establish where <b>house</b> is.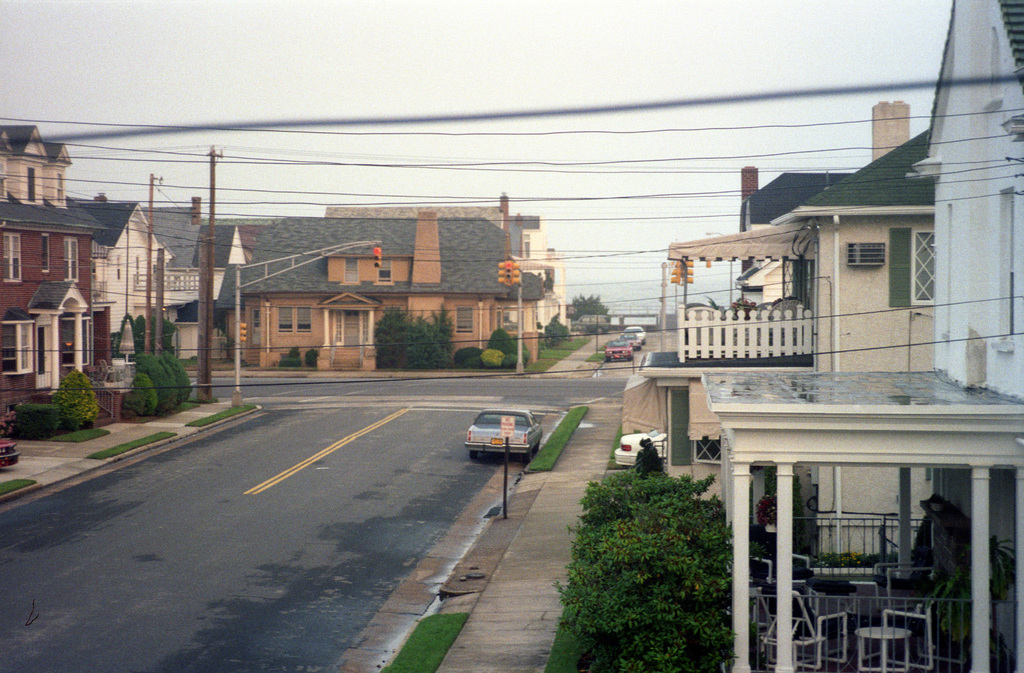
Established at 634/123/996/435.
